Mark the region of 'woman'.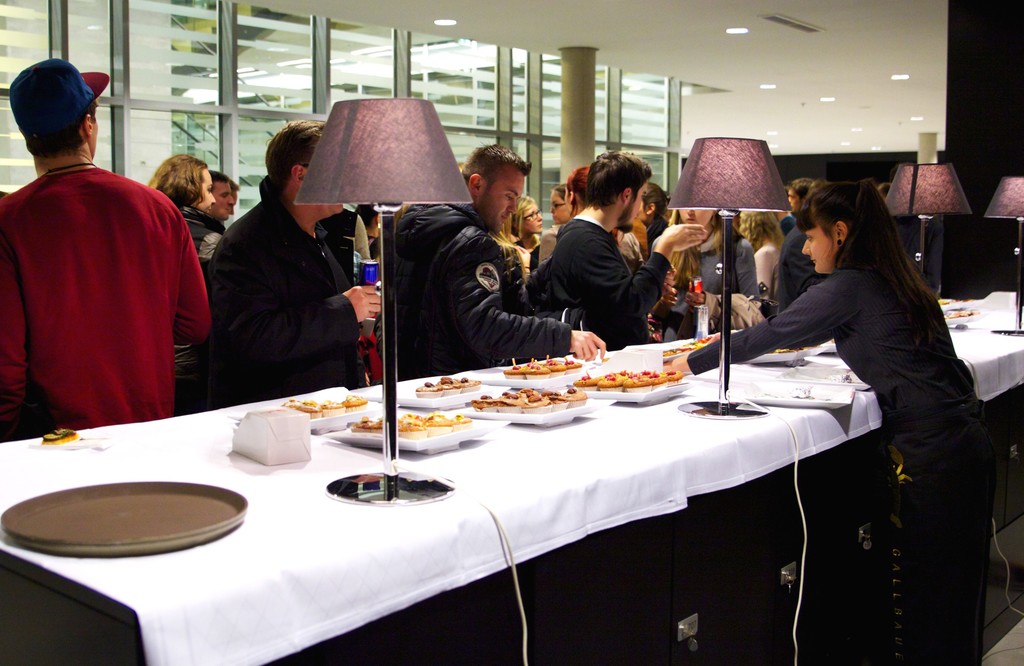
Region: BBox(513, 197, 544, 275).
